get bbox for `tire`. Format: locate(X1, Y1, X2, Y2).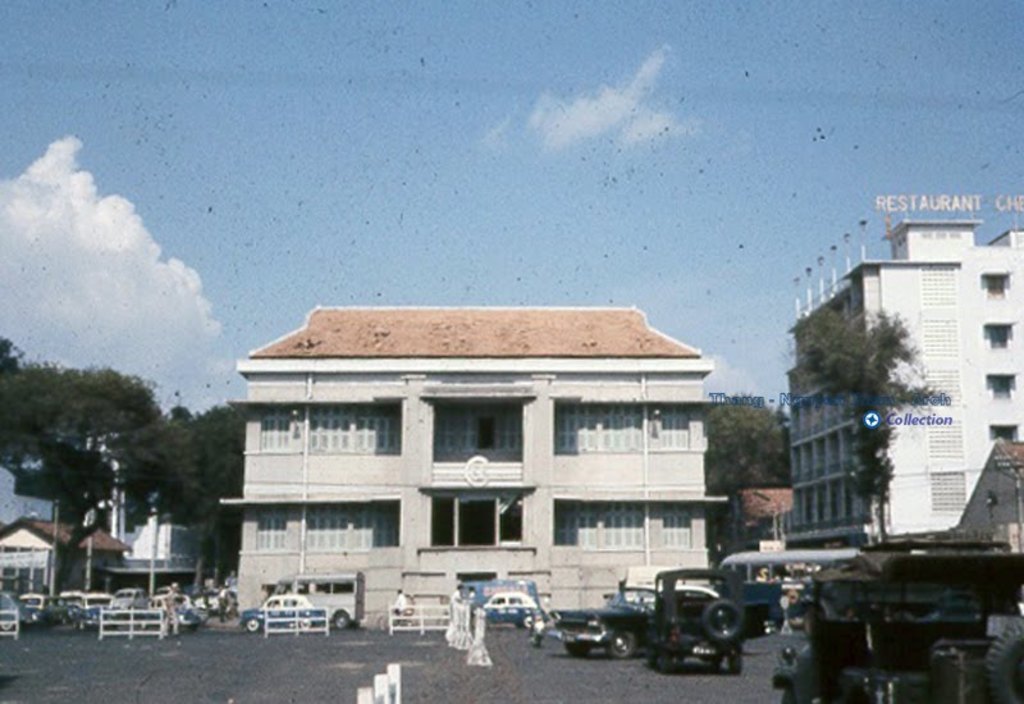
locate(562, 641, 595, 657).
